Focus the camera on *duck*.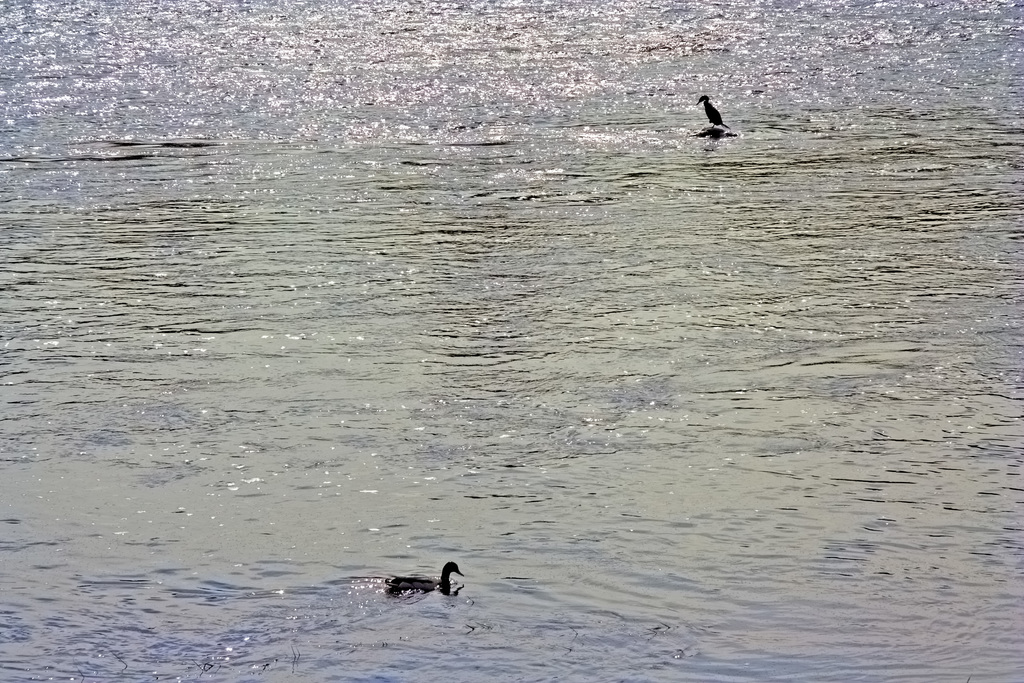
Focus region: 695, 94, 729, 136.
